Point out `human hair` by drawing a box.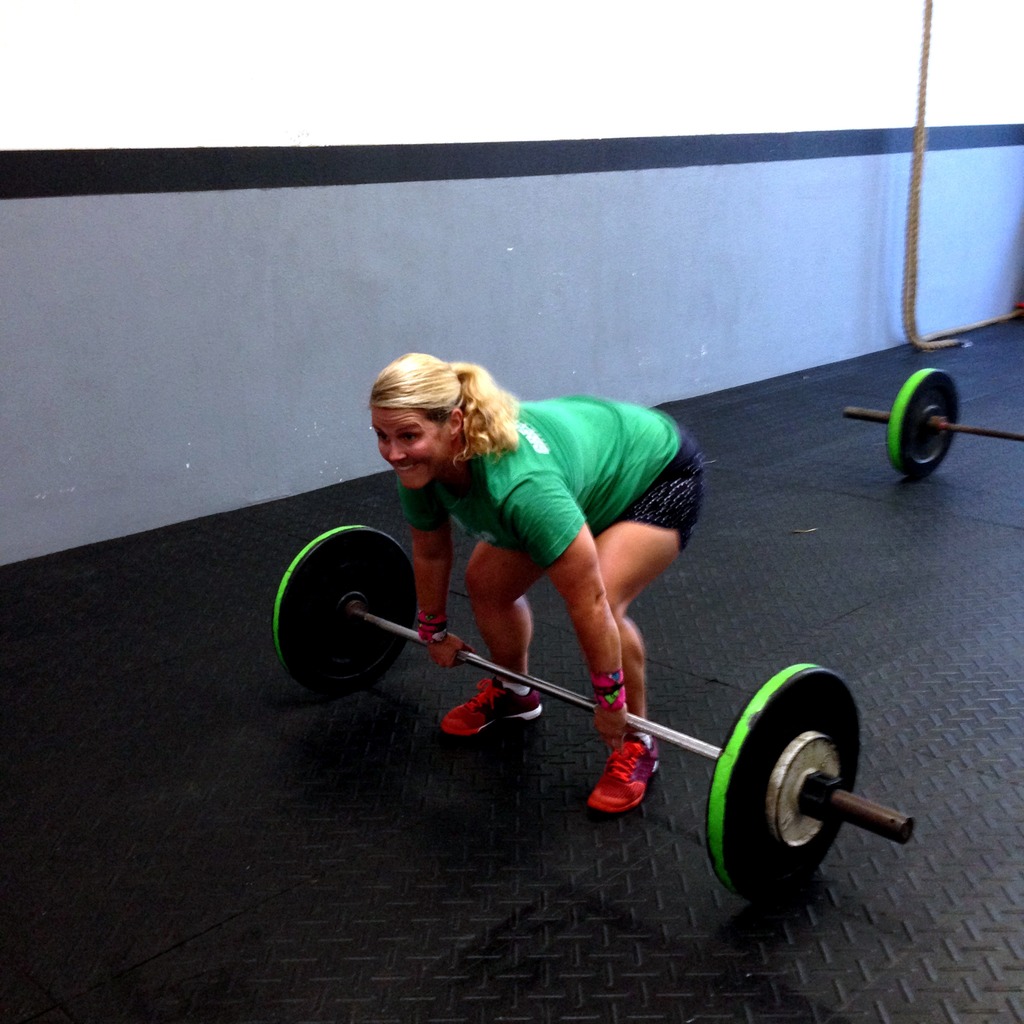
[365,342,483,485].
